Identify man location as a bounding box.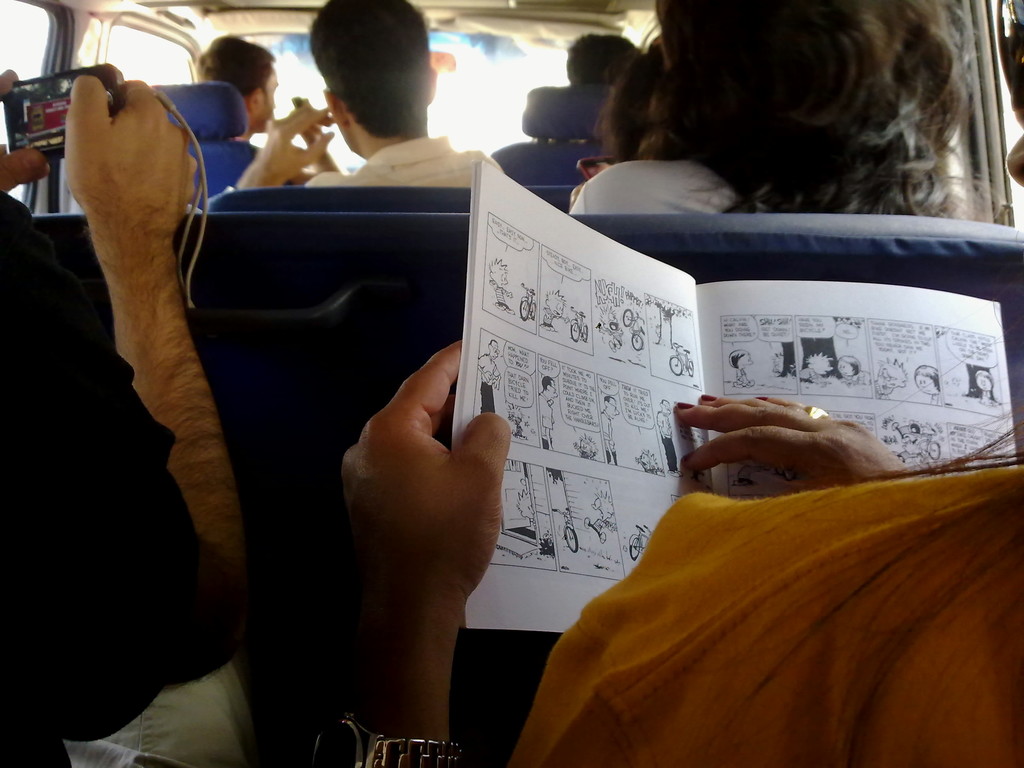
Rect(228, 0, 504, 188).
